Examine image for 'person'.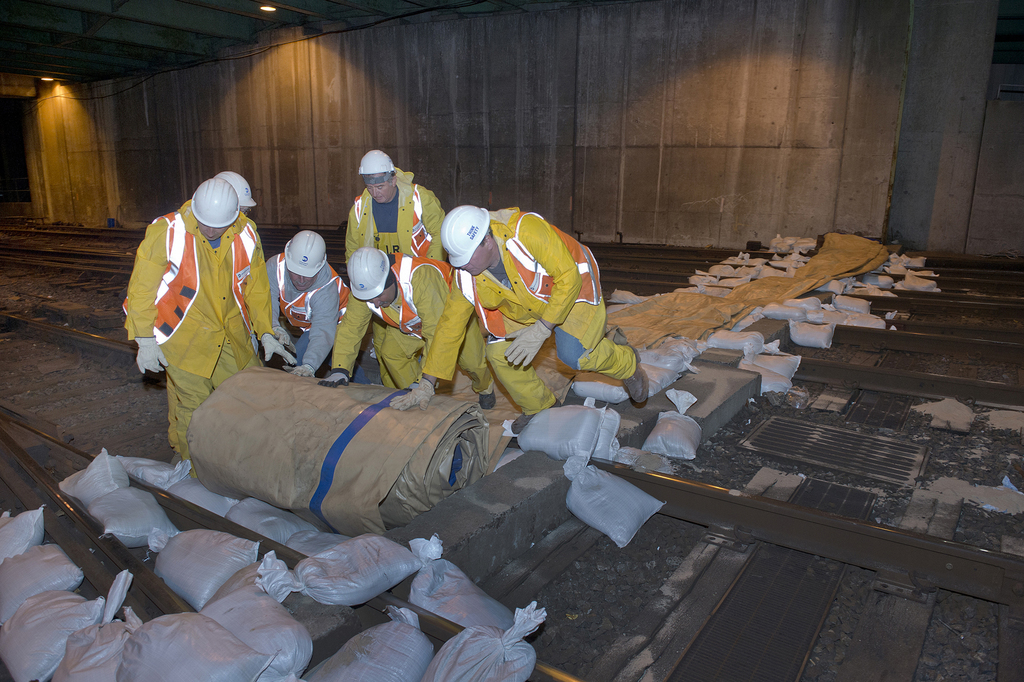
Examination result: 133 172 291 459.
